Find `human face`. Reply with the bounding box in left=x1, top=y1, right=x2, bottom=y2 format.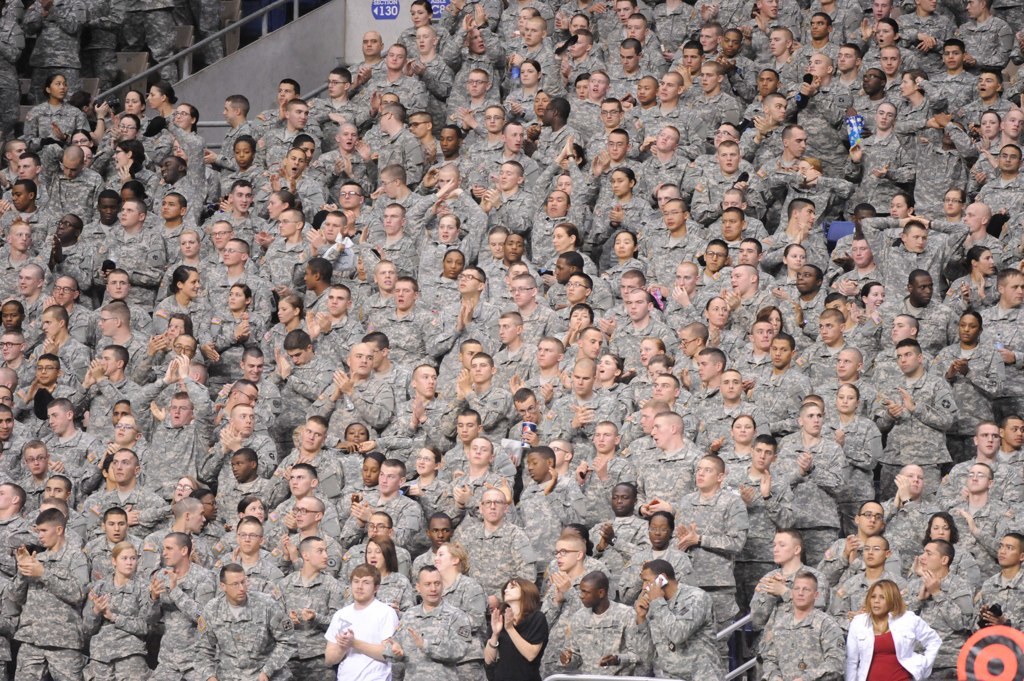
left=897, top=71, right=924, bottom=98.
